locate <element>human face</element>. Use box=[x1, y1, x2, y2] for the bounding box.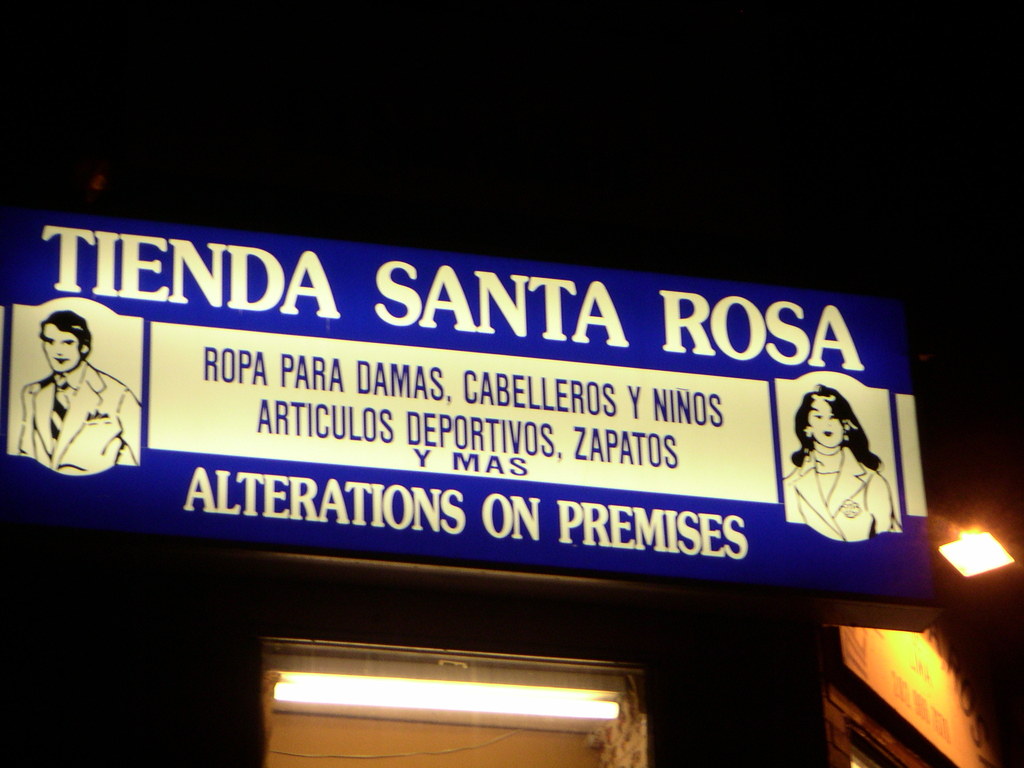
box=[807, 401, 844, 447].
